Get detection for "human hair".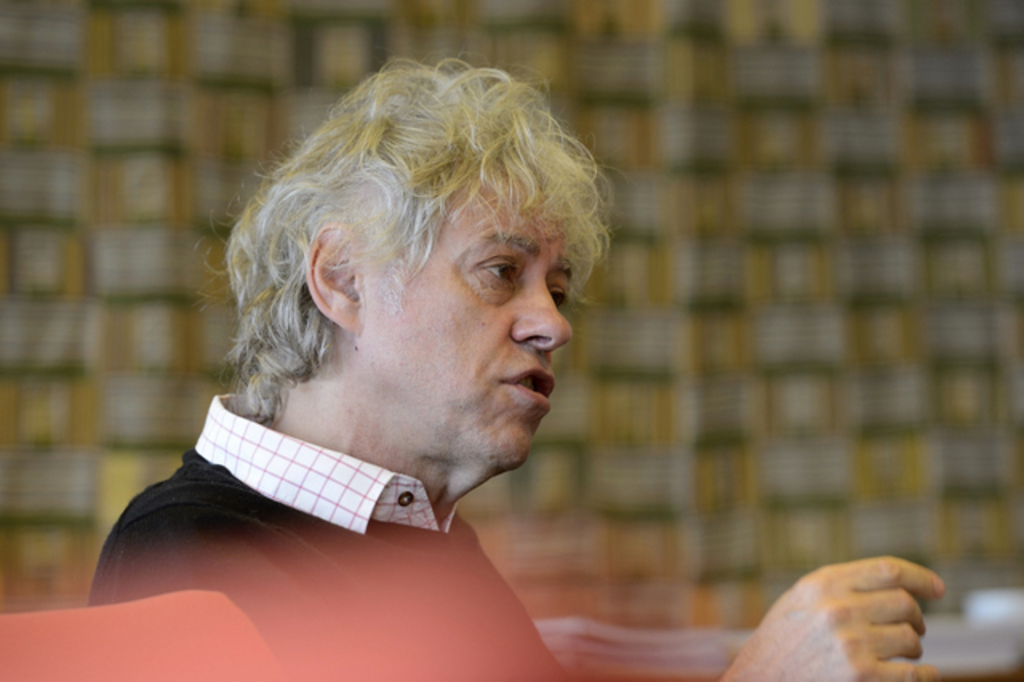
Detection: region(208, 46, 582, 432).
